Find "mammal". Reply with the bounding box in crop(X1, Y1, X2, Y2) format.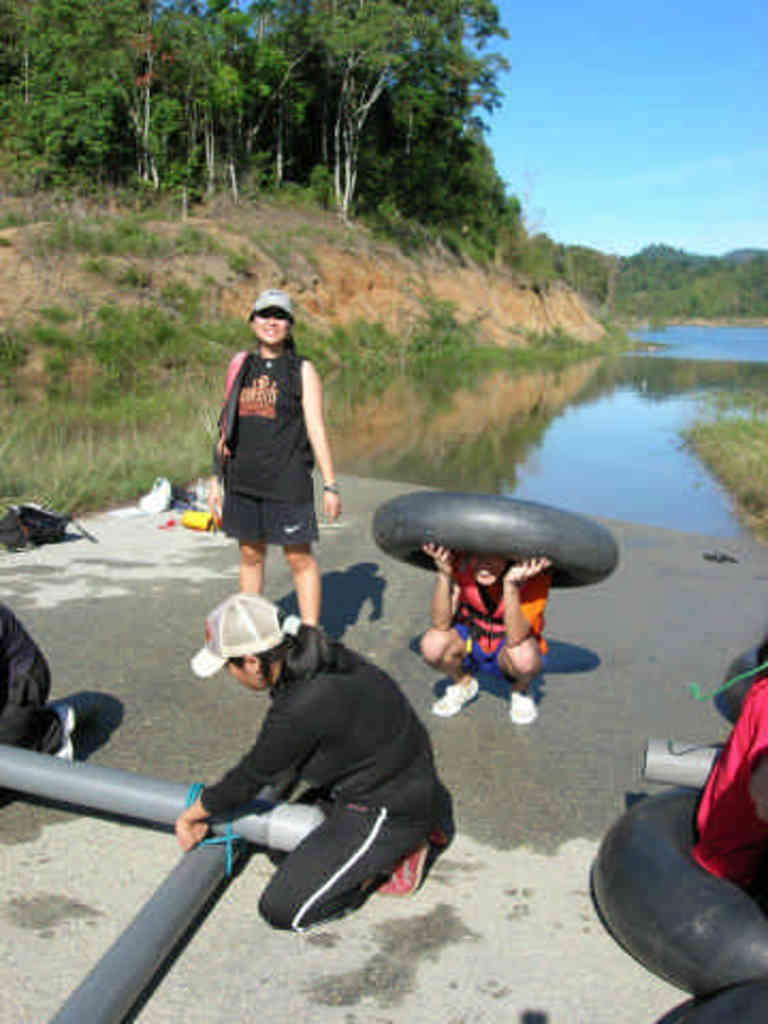
crop(158, 608, 452, 958).
